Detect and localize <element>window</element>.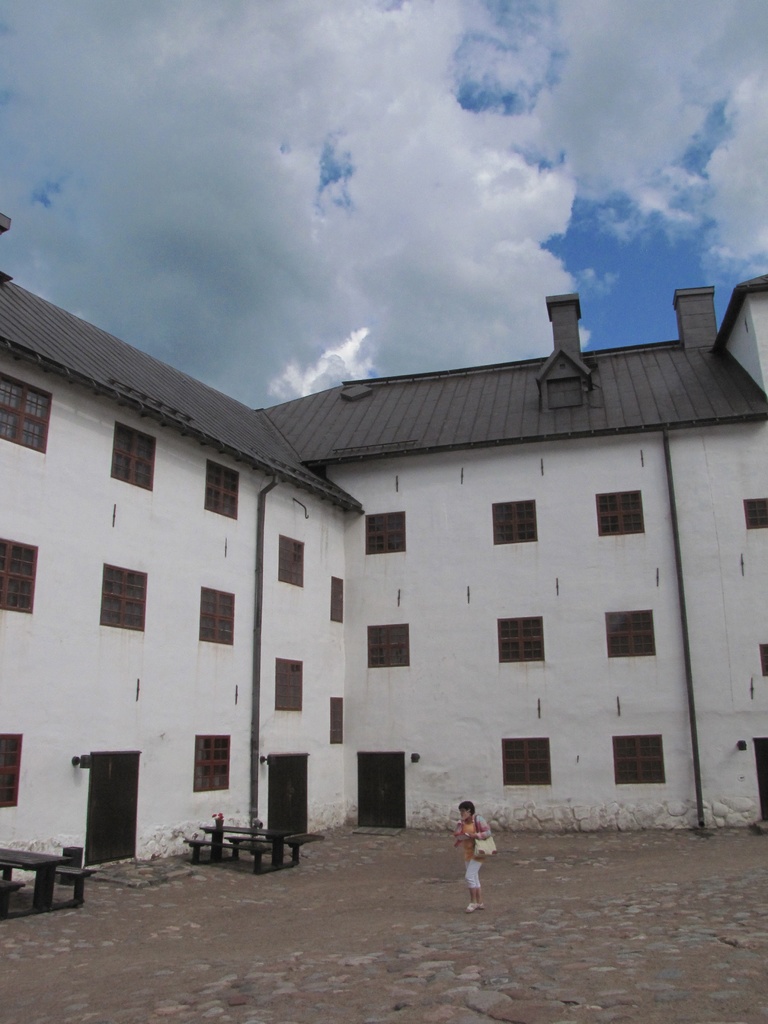
Localized at <box>363,625,408,669</box>.
